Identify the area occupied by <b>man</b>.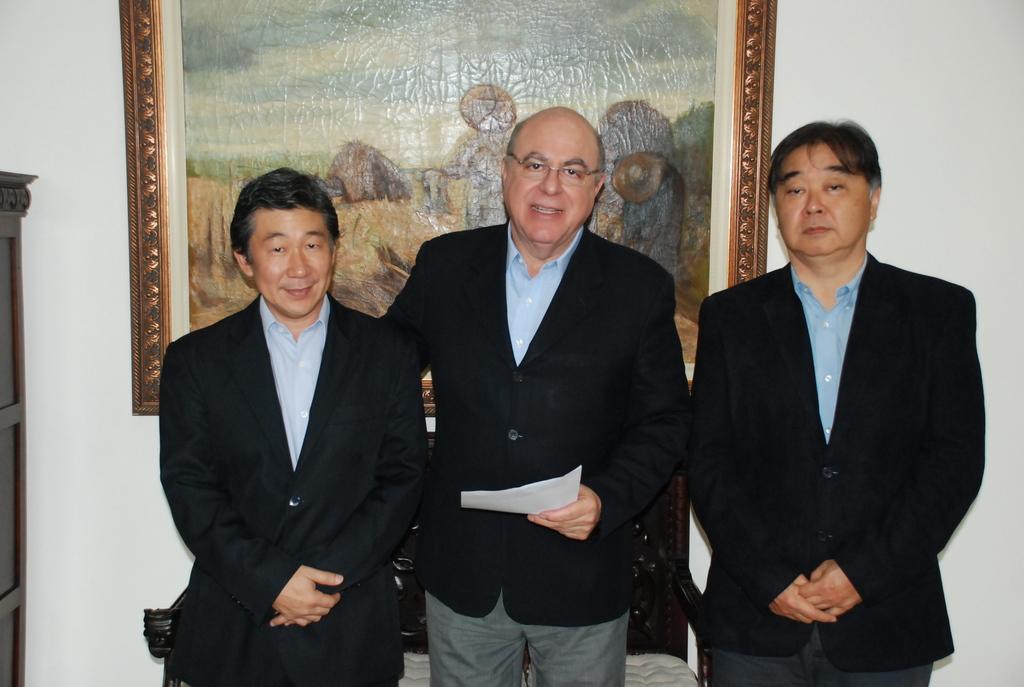
Area: [left=145, top=168, right=424, bottom=686].
